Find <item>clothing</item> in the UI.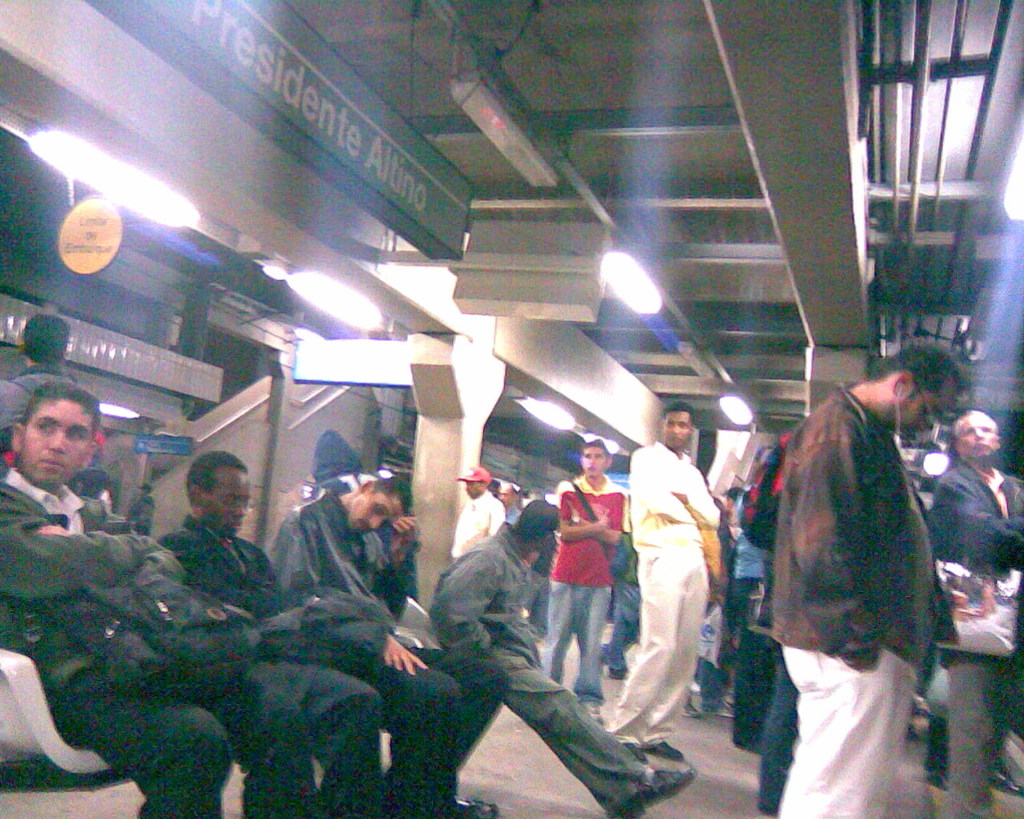
UI element at bbox=[0, 449, 328, 818].
